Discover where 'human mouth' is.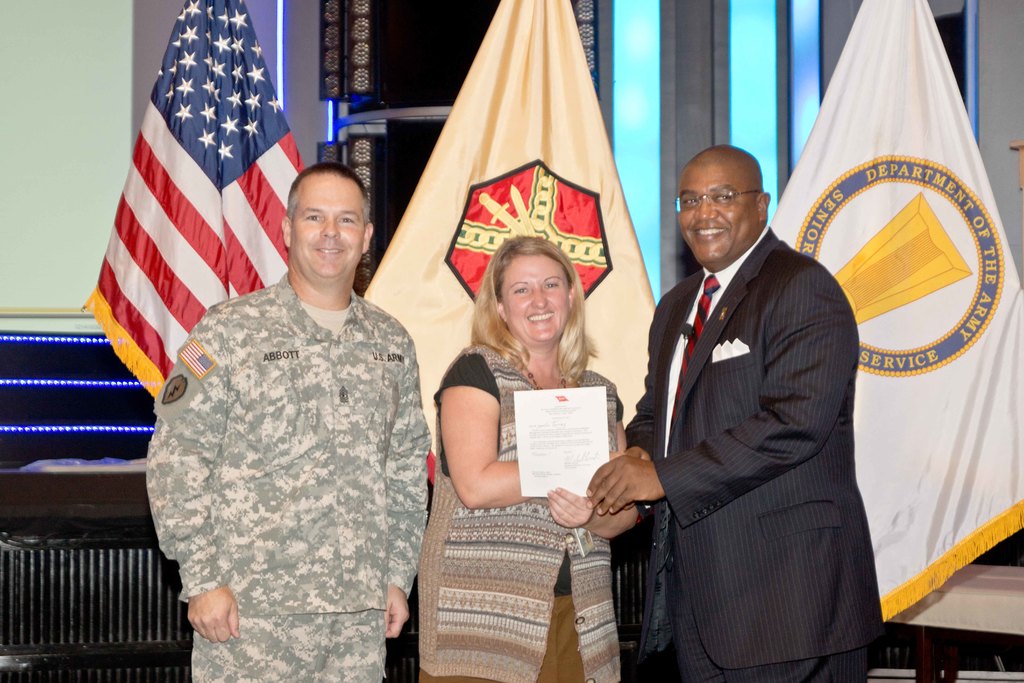
Discovered at (x1=532, y1=313, x2=556, y2=323).
